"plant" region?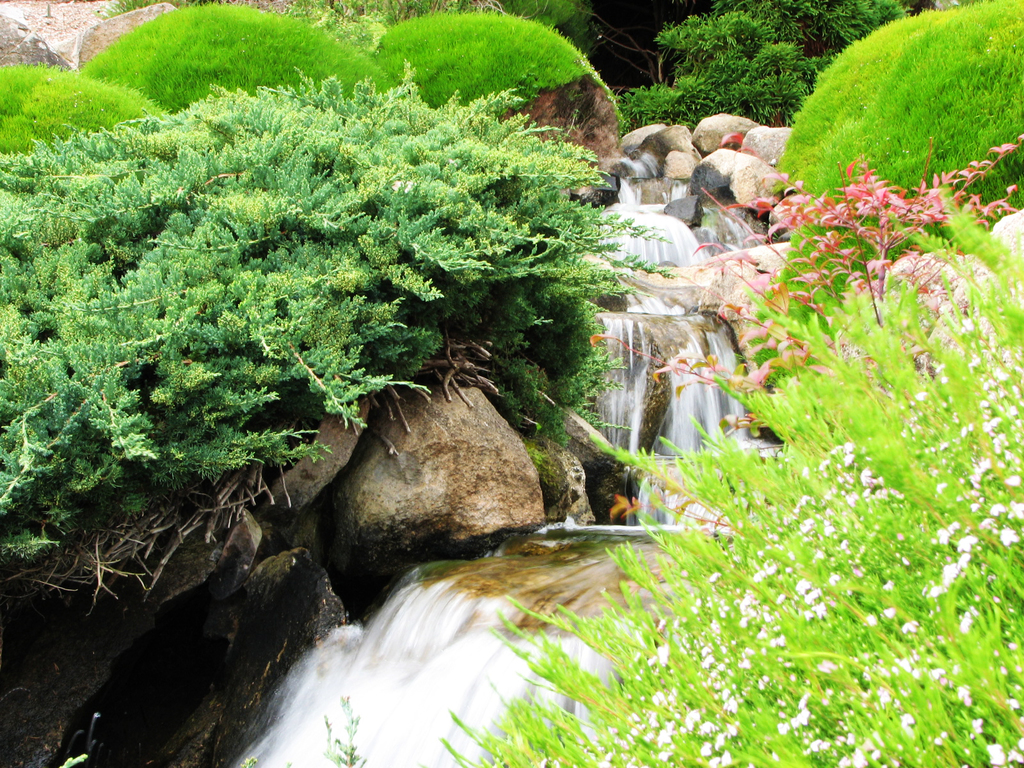
609:0:909:127
